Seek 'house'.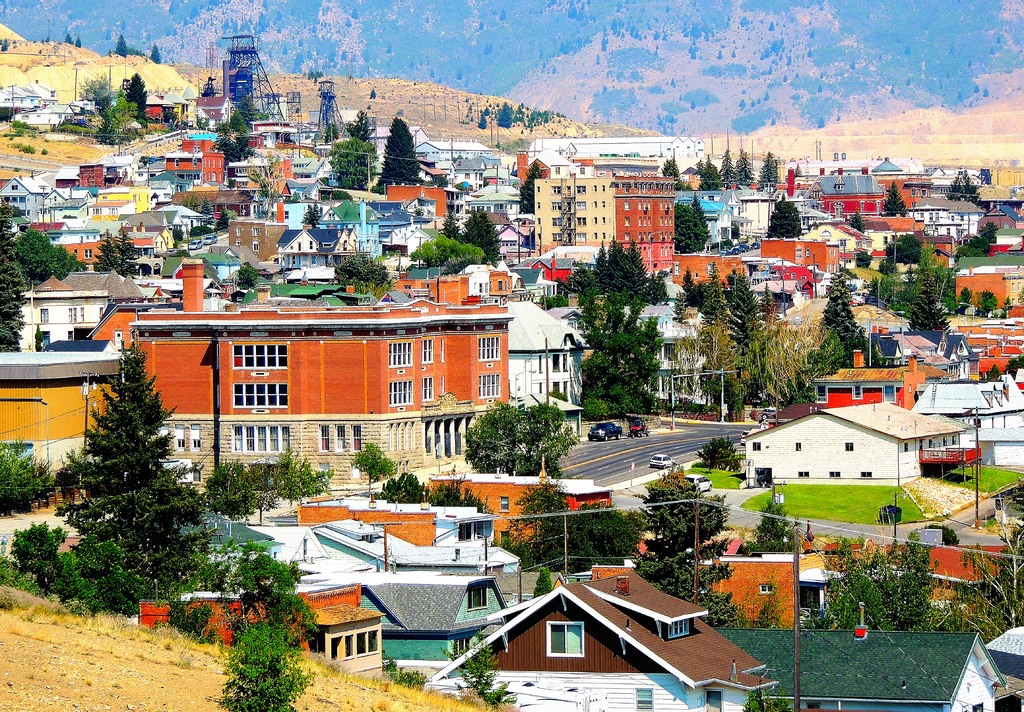
699/246/771/348.
